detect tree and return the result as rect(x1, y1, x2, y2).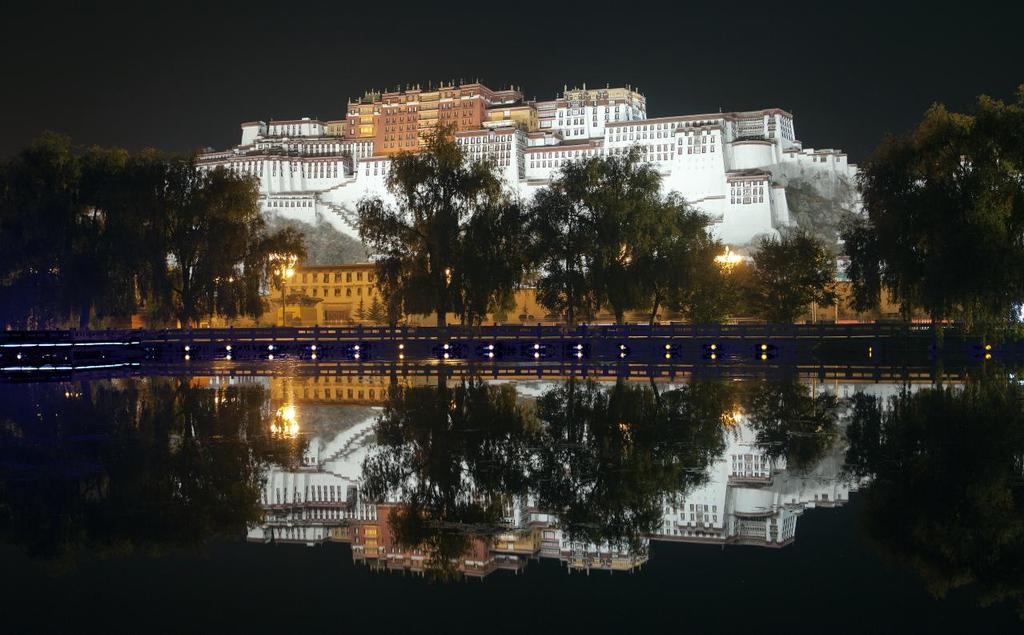
rect(498, 150, 594, 383).
